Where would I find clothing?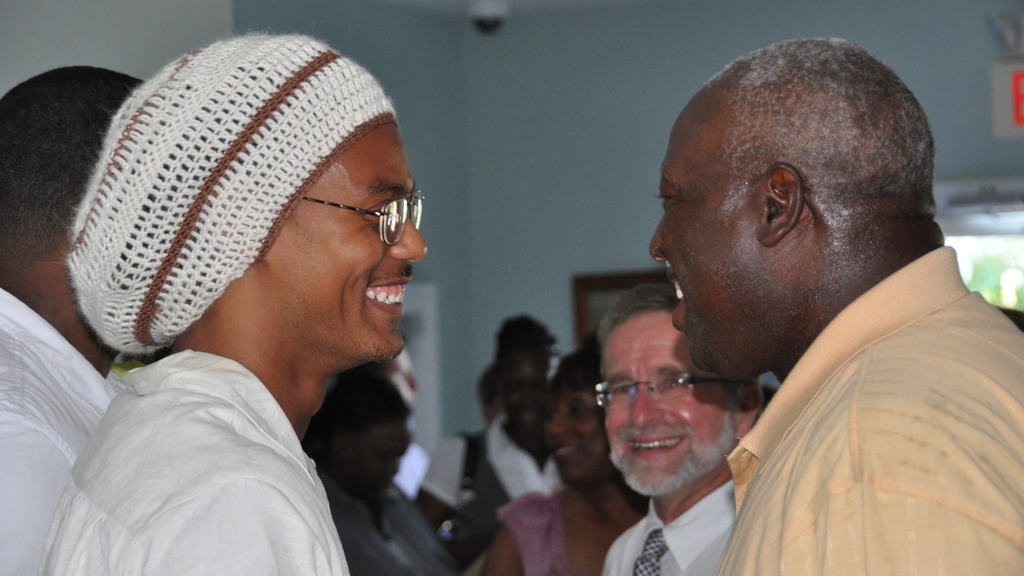
At left=497, top=490, right=577, bottom=575.
